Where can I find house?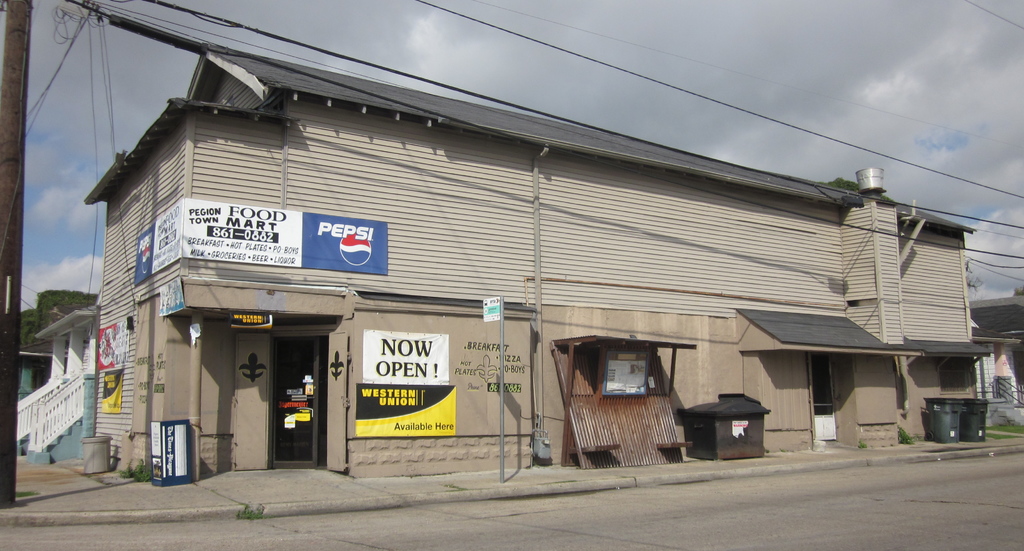
You can find it at box=[71, 26, 993, 484].
